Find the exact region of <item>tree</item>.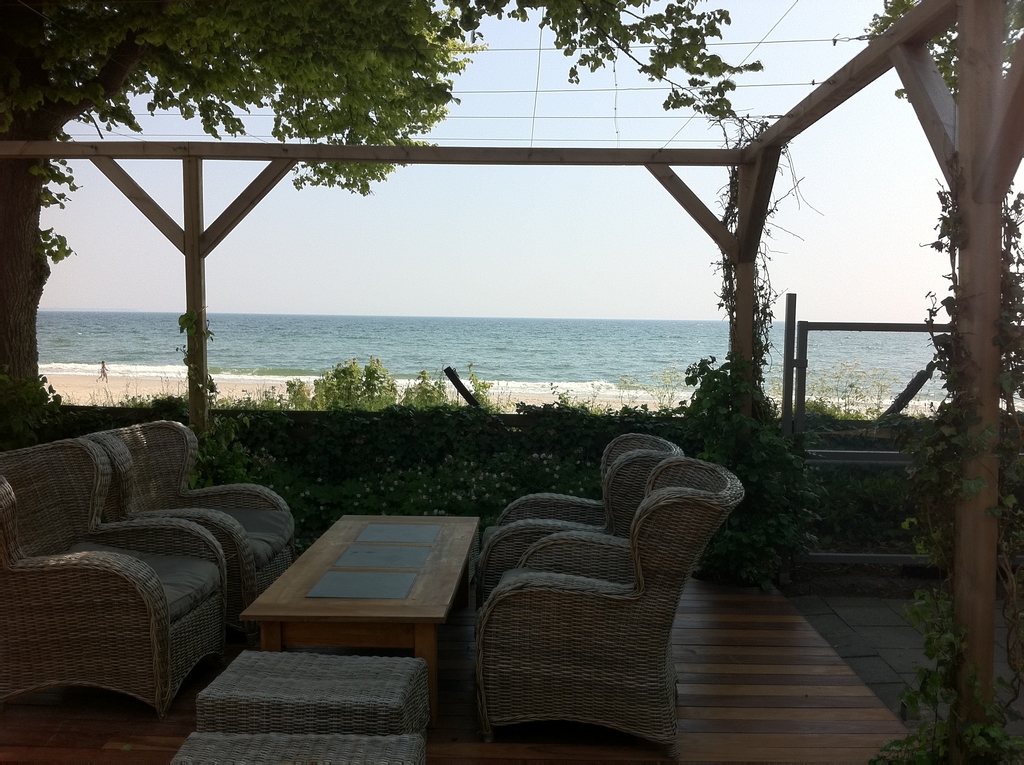
Exact region: {"left": 8, "top": 3, "right": 492, "bottom": 401}.
